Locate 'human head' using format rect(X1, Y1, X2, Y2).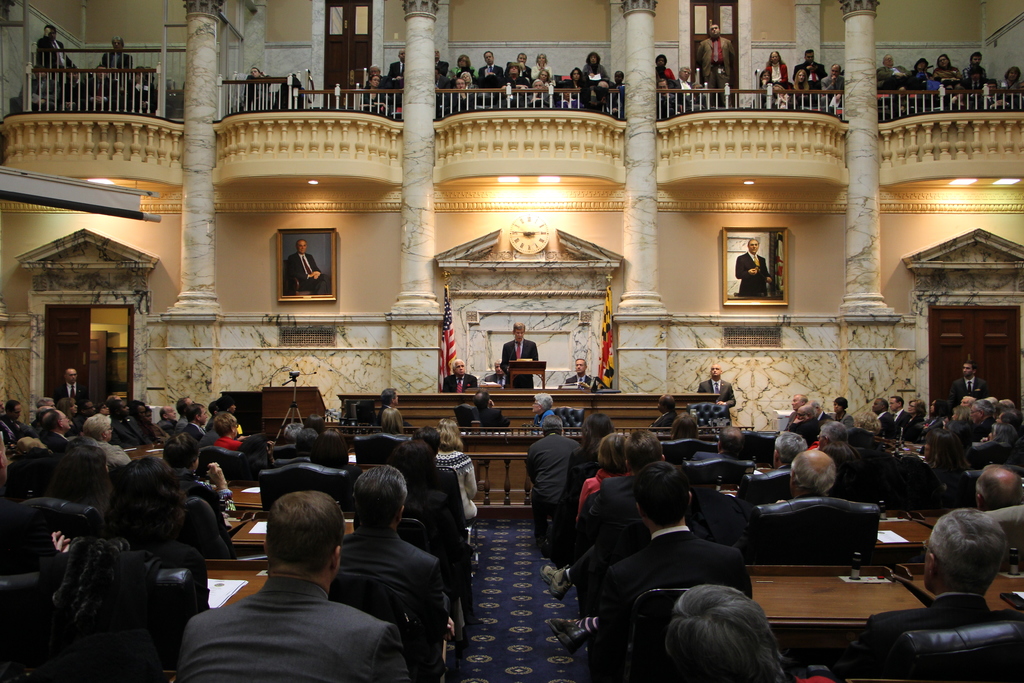
rect(587, 51, 601, 67).
